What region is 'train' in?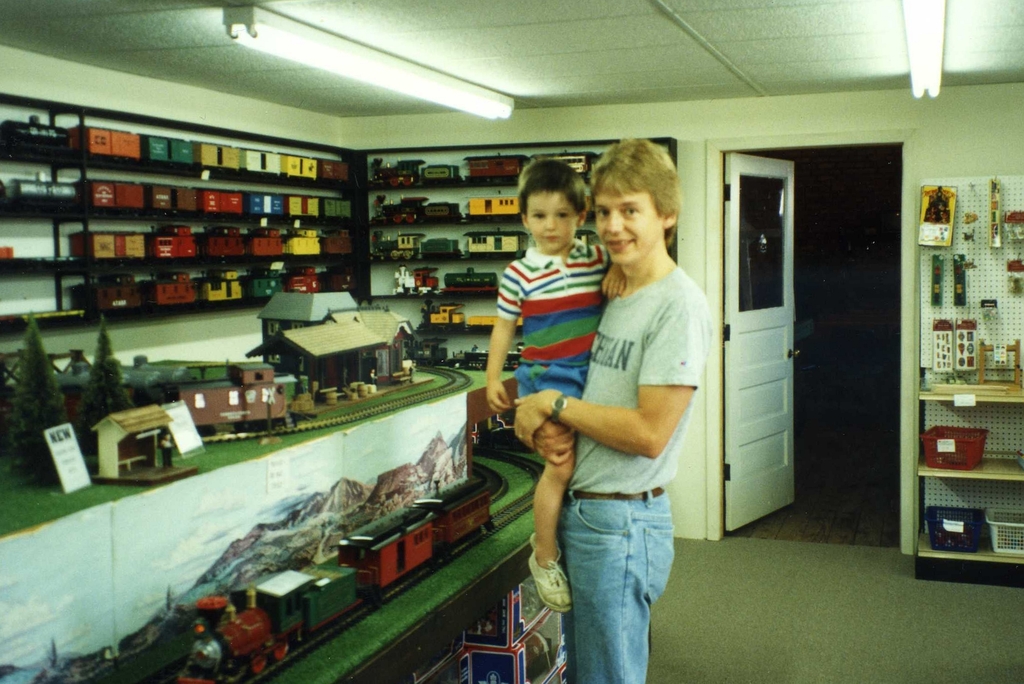
bbox=(374, 157, 596, 187).
